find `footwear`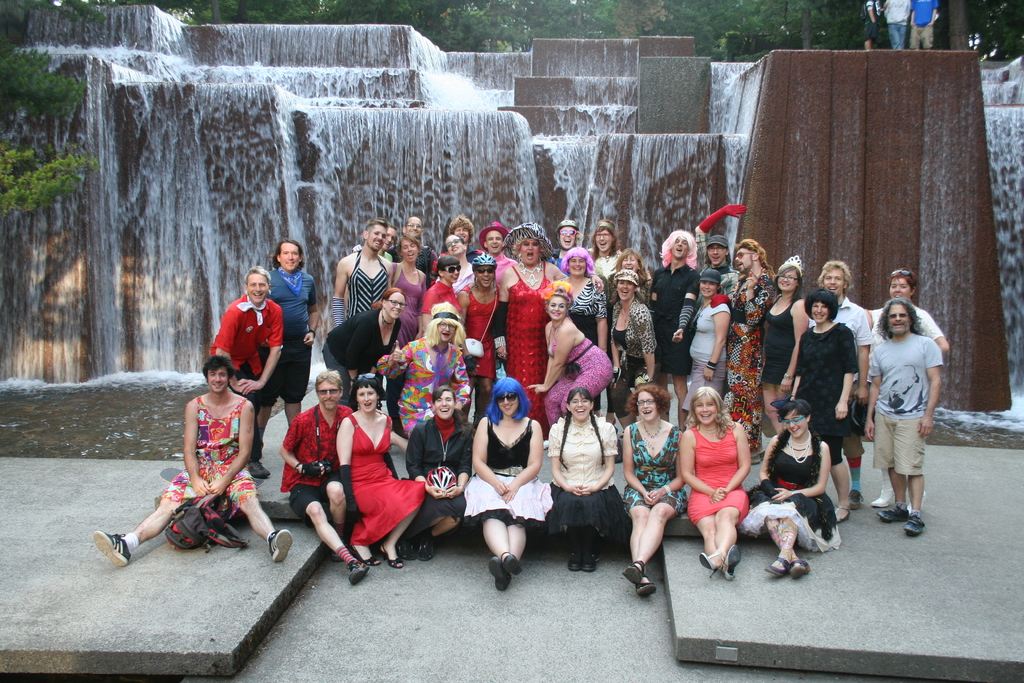
248 456 273 478
